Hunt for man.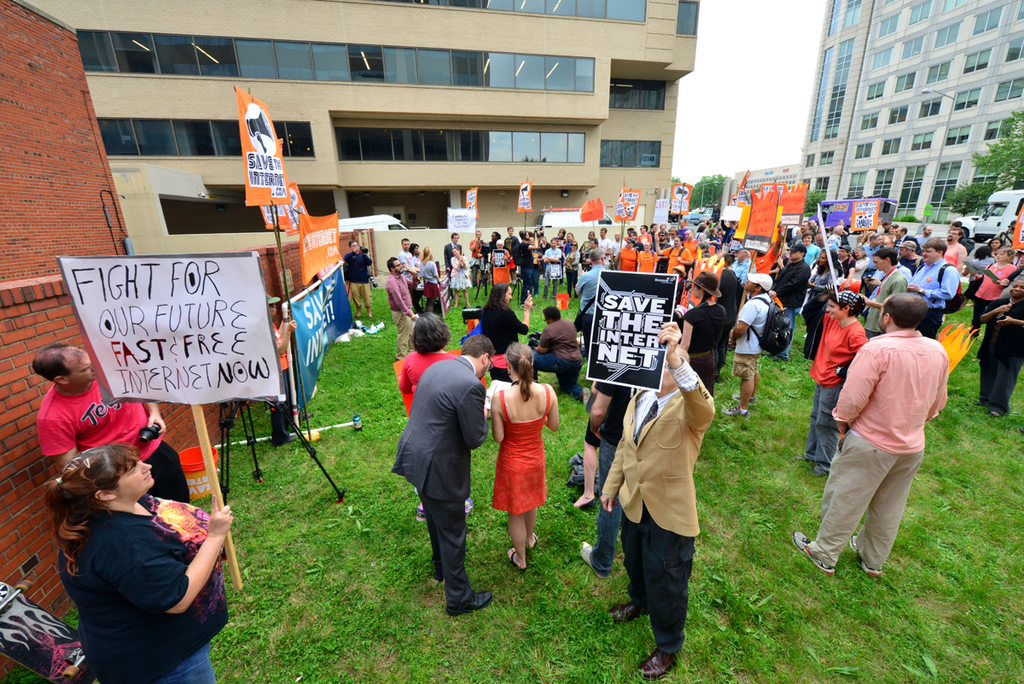
Hunted down at left=794, top=292, right=949, bottom=576.
